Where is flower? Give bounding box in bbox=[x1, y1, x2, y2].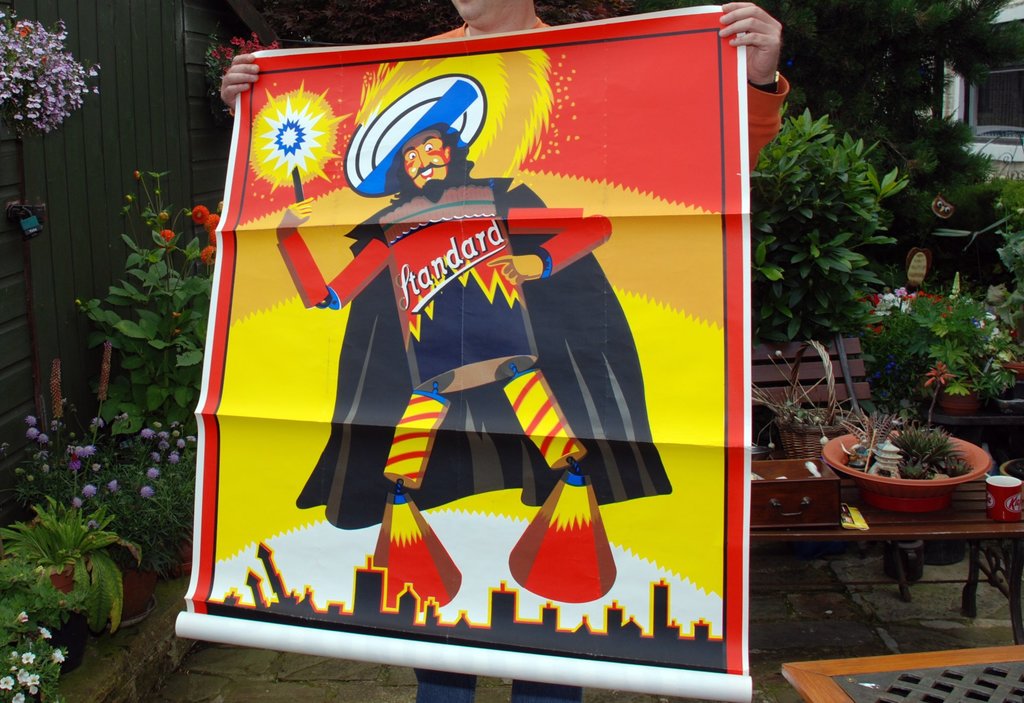
bbox=[36, 369, 50, 439].
